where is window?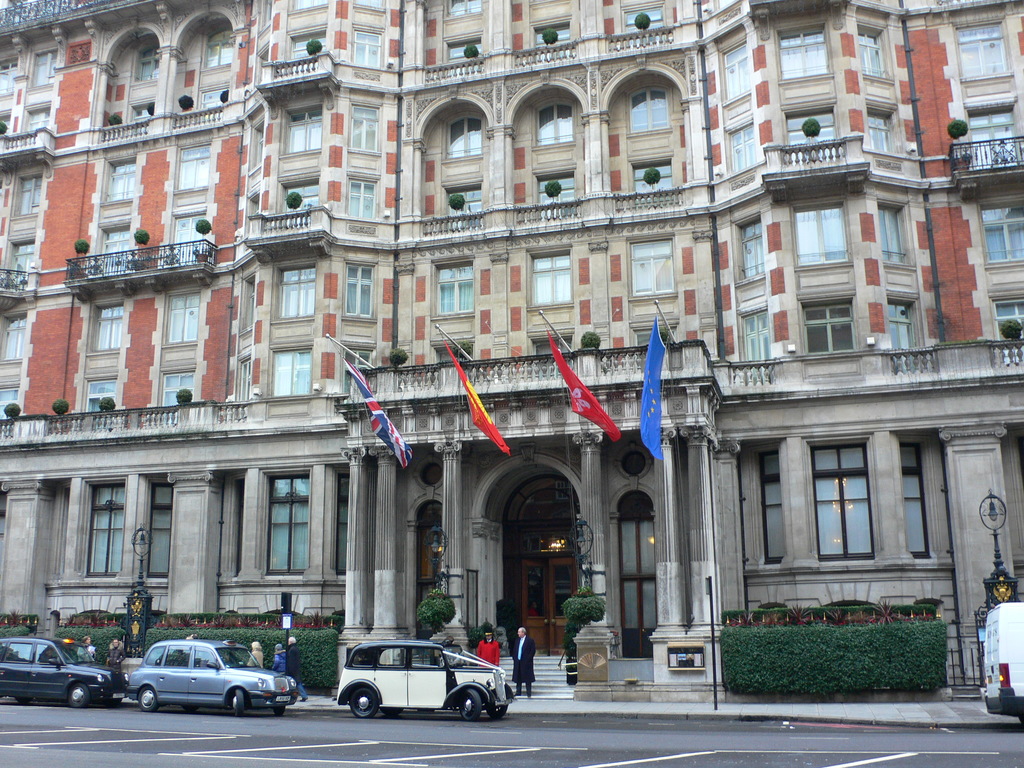
bbox=[972, 195, 1023, 268].
